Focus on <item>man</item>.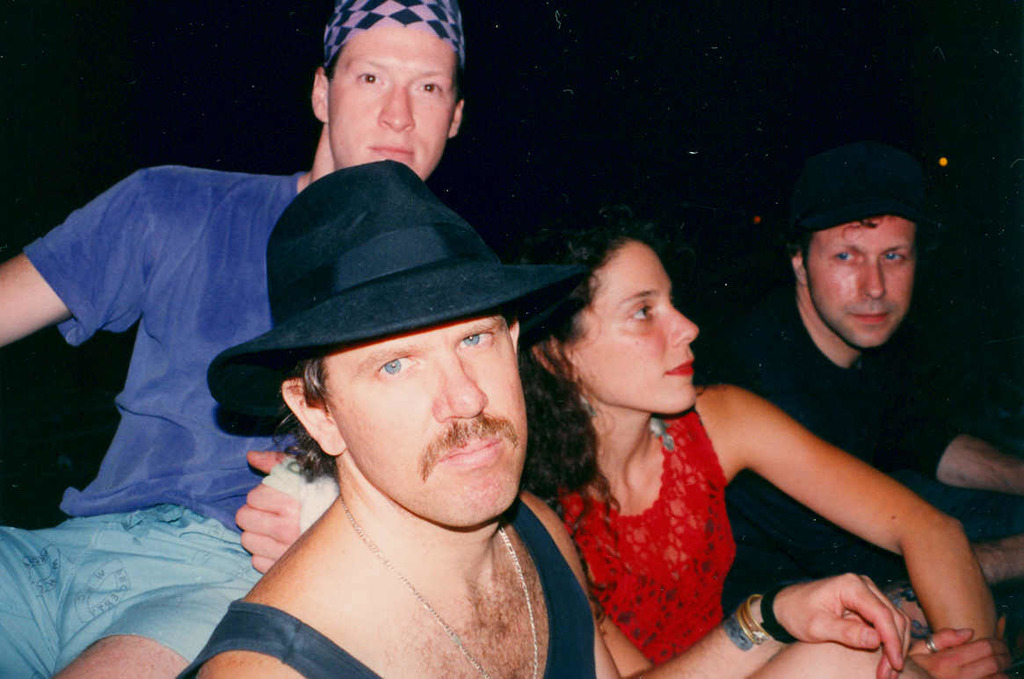
Focused at (left=0, top=0, right=470, bottom=678).
